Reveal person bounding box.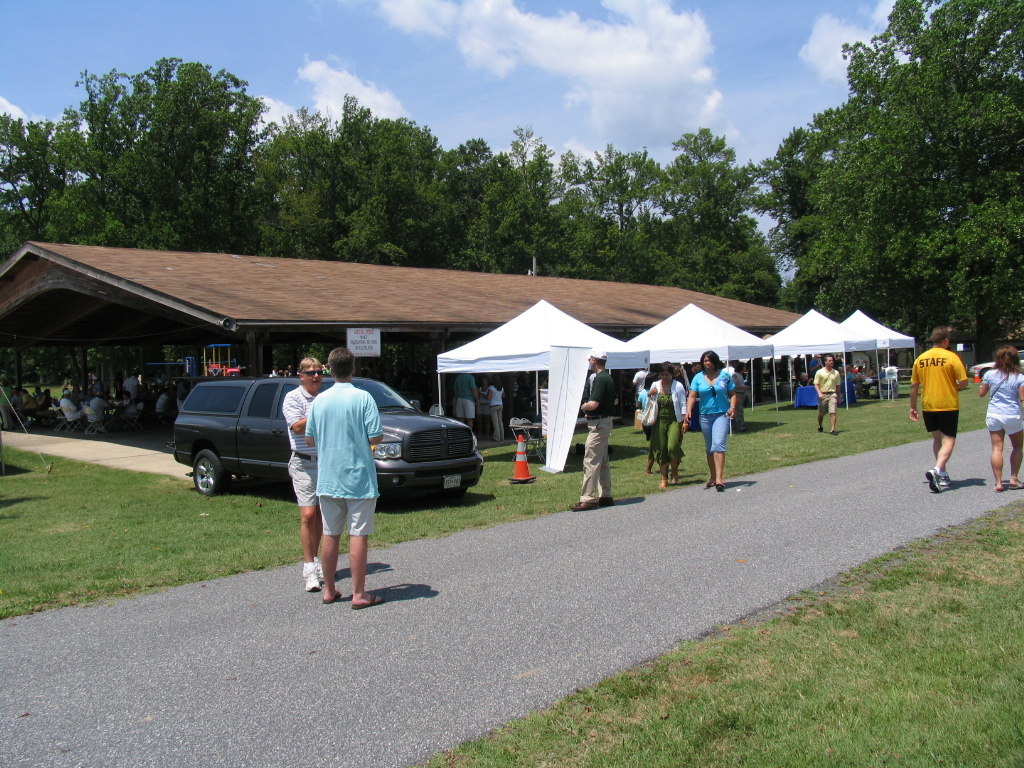
Revealed: region(84, 389, 110, 443).
